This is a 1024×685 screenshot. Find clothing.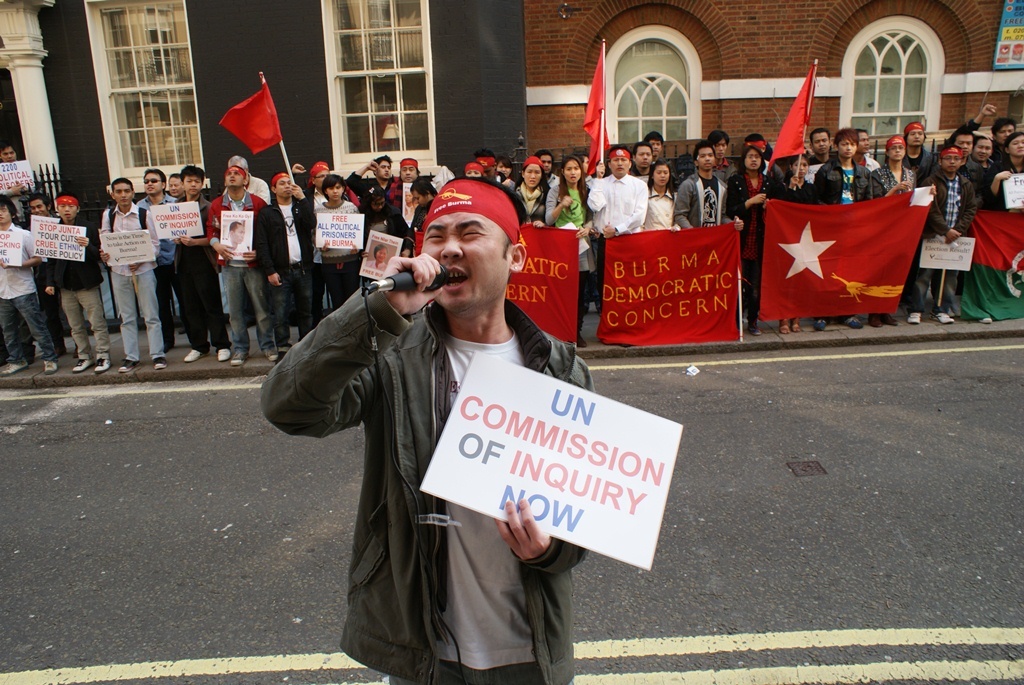
Bounding box: 288/246/643/646.
